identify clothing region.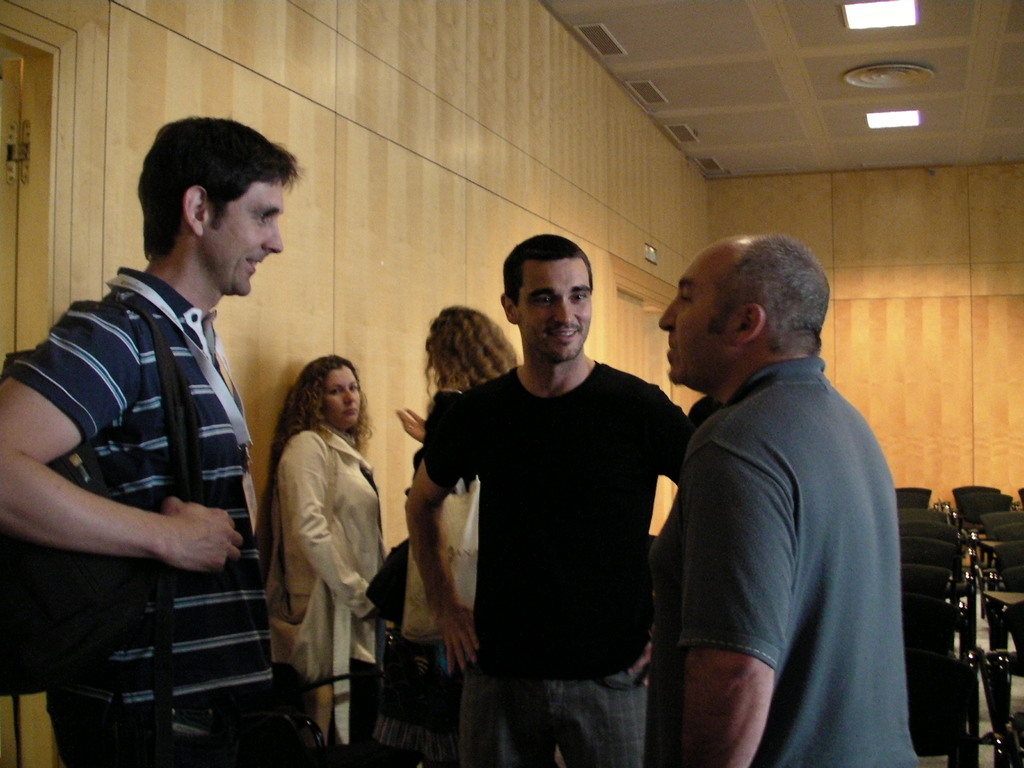
Region: locate(266, 430, 377, 732).
